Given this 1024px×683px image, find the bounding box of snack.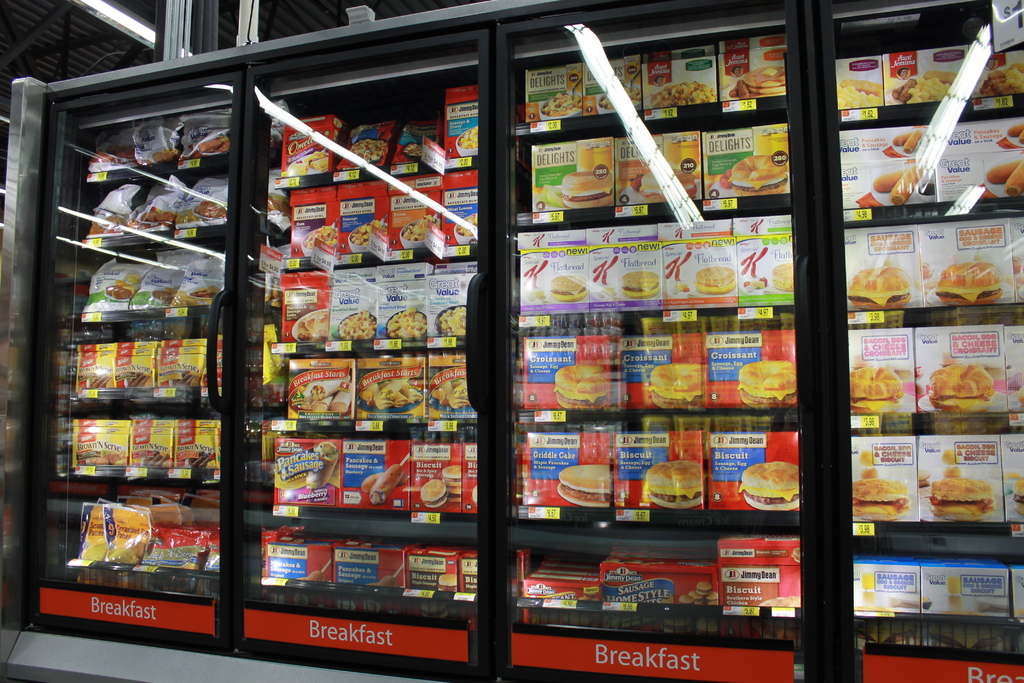
<region>988, 155, 1023, 195</region>.
